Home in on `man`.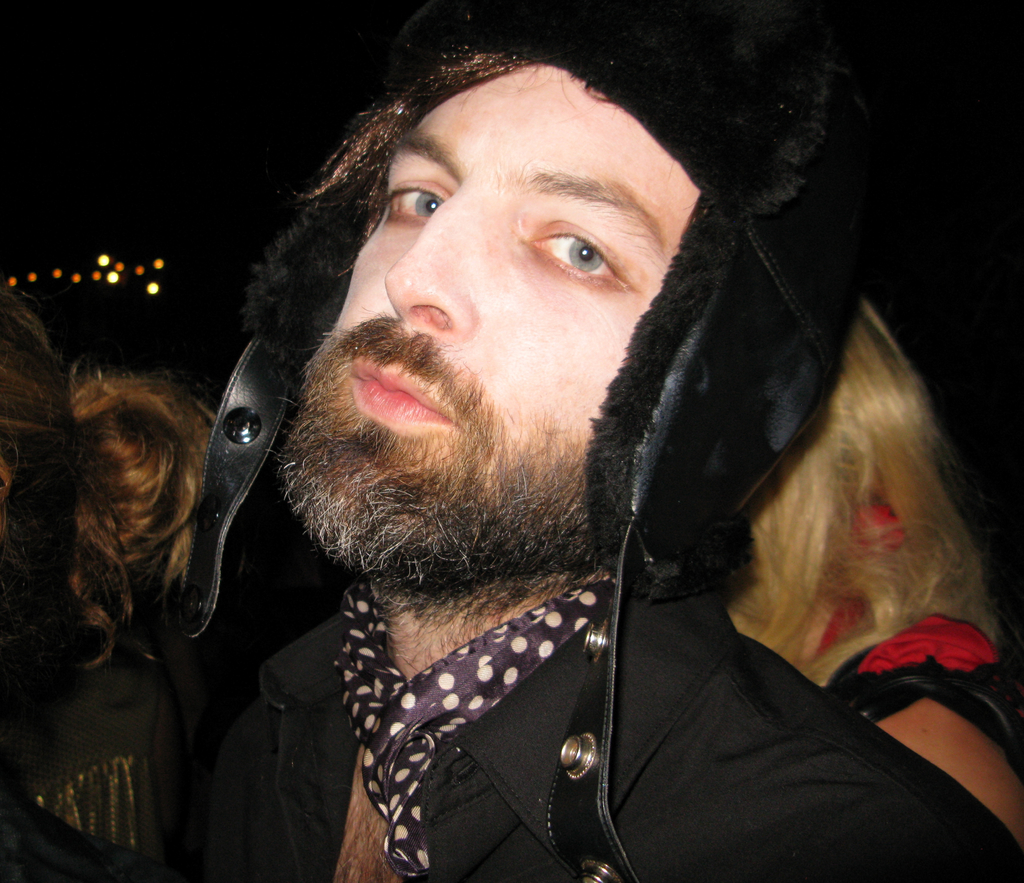
Homed in at select_region(157, 4, 1023, 880).
